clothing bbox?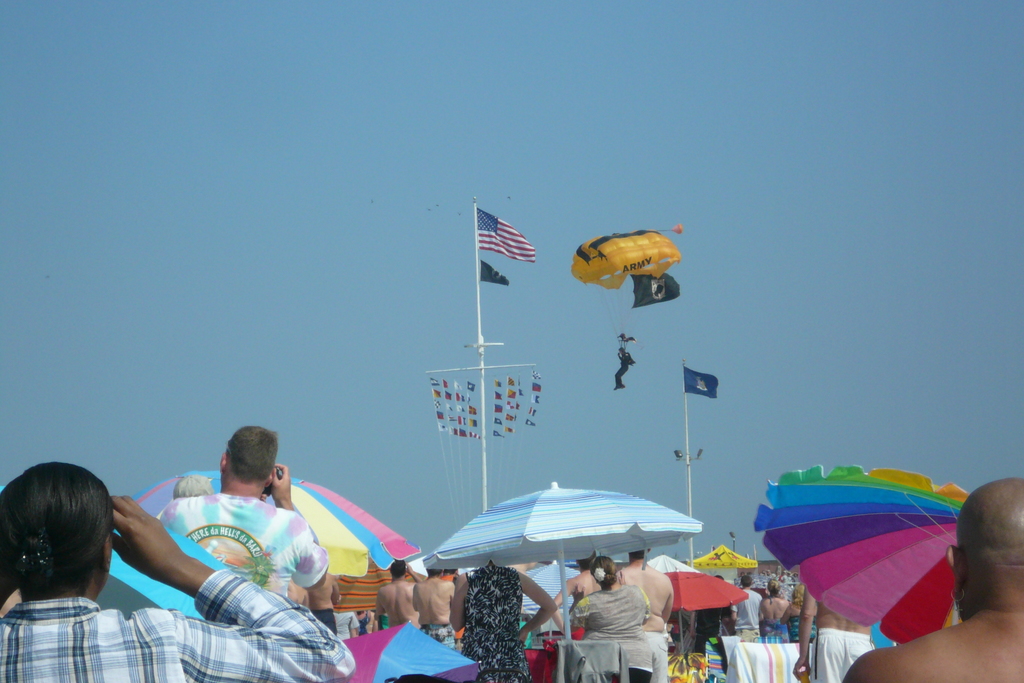
bbox(728, 587, 767, 646)
